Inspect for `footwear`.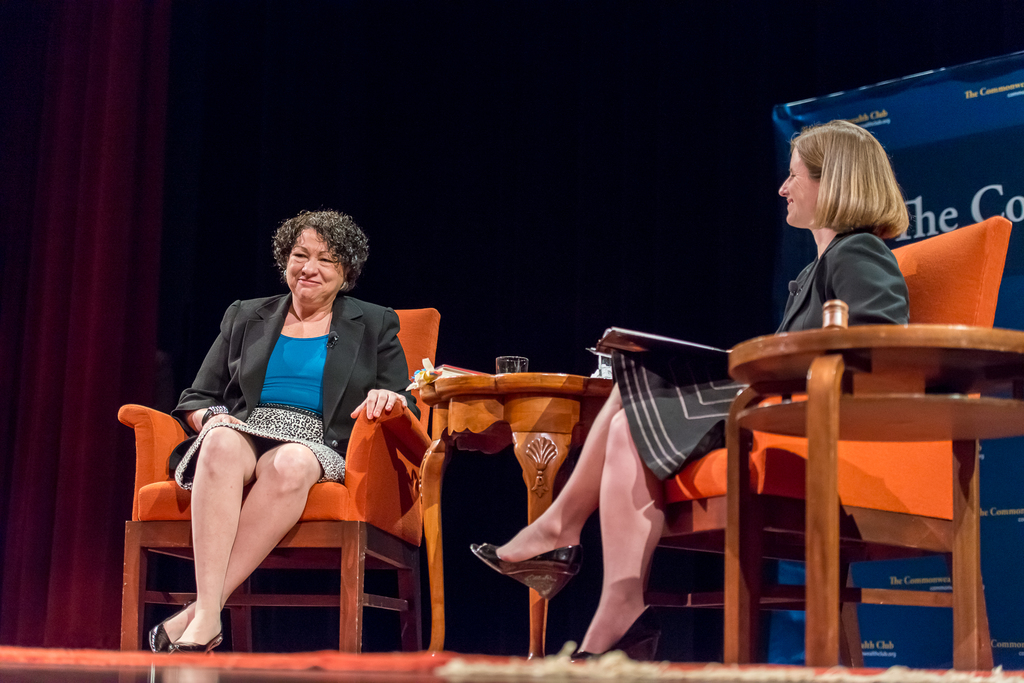
Inspection: crop(583, 606, 668, 664).
